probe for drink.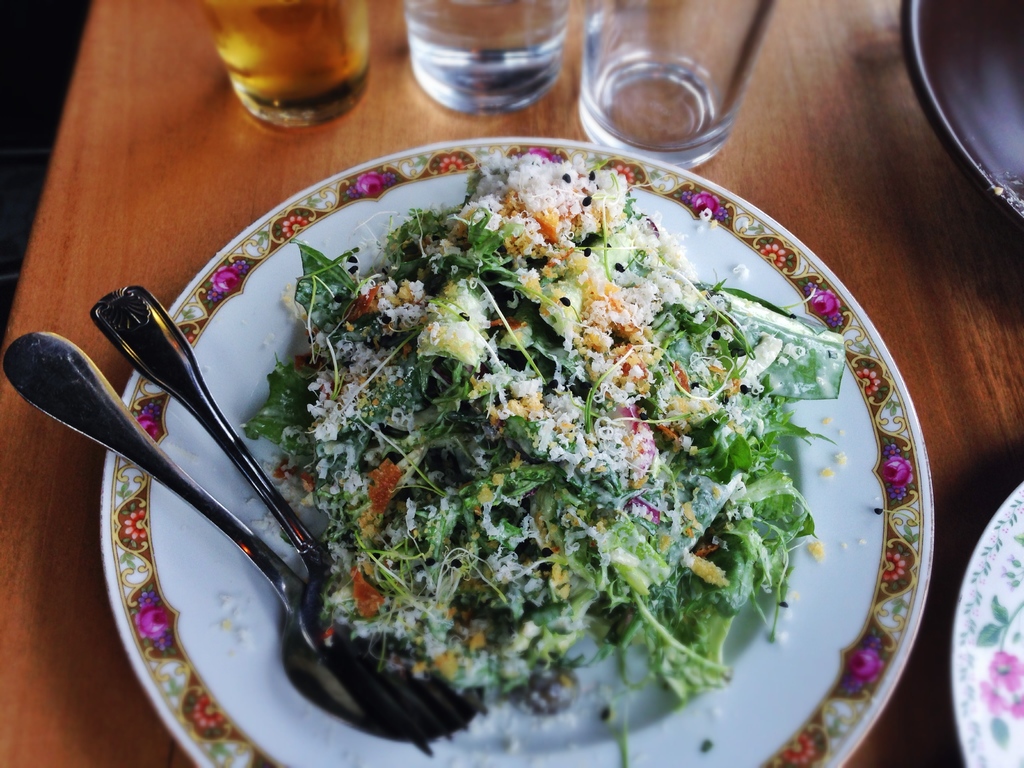
Probe result: pyautogui.locateOnScreen(404, 0, 573, 99).
